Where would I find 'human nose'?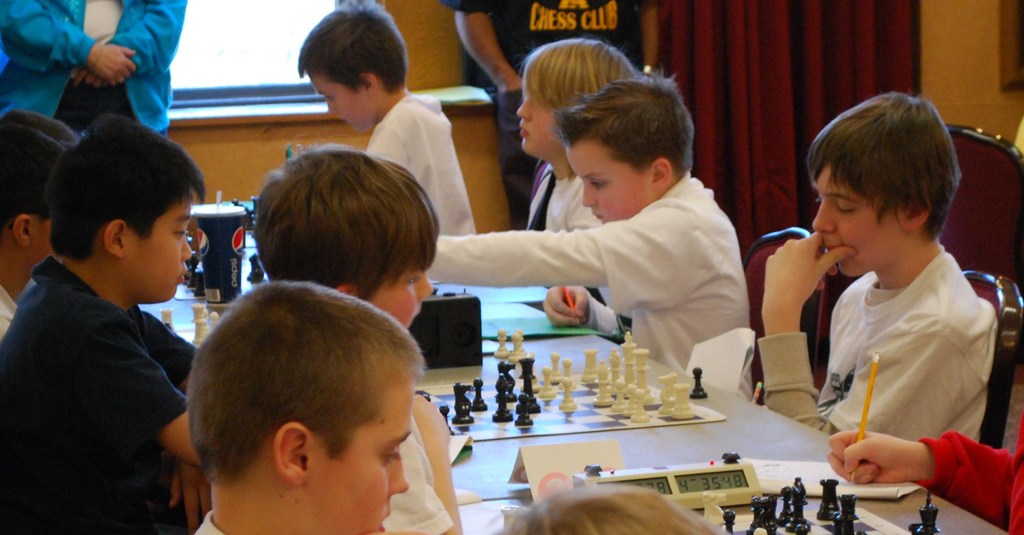
At (x1=182, y1=237, x2=193, y2=259).
